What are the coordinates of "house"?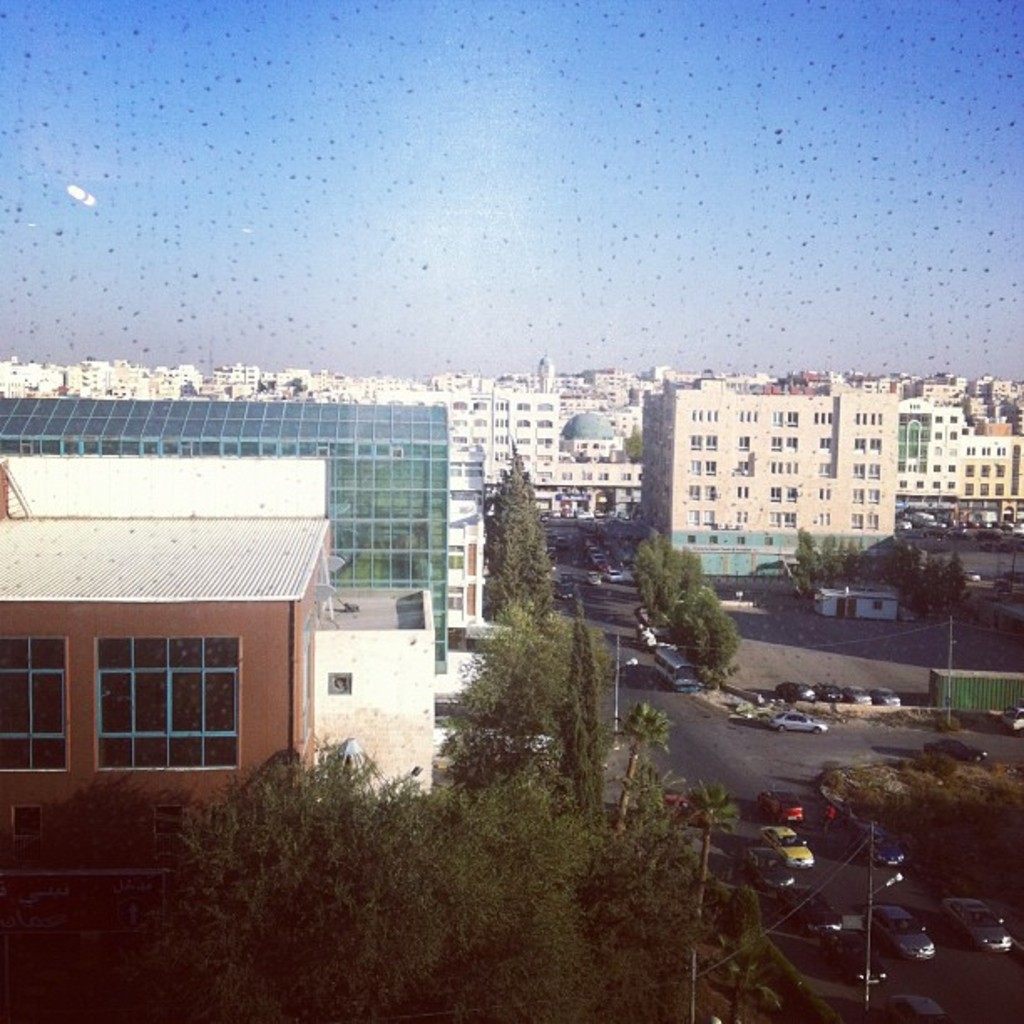
pyautogui.locateOnScreen(895, 400, 967, 494).
